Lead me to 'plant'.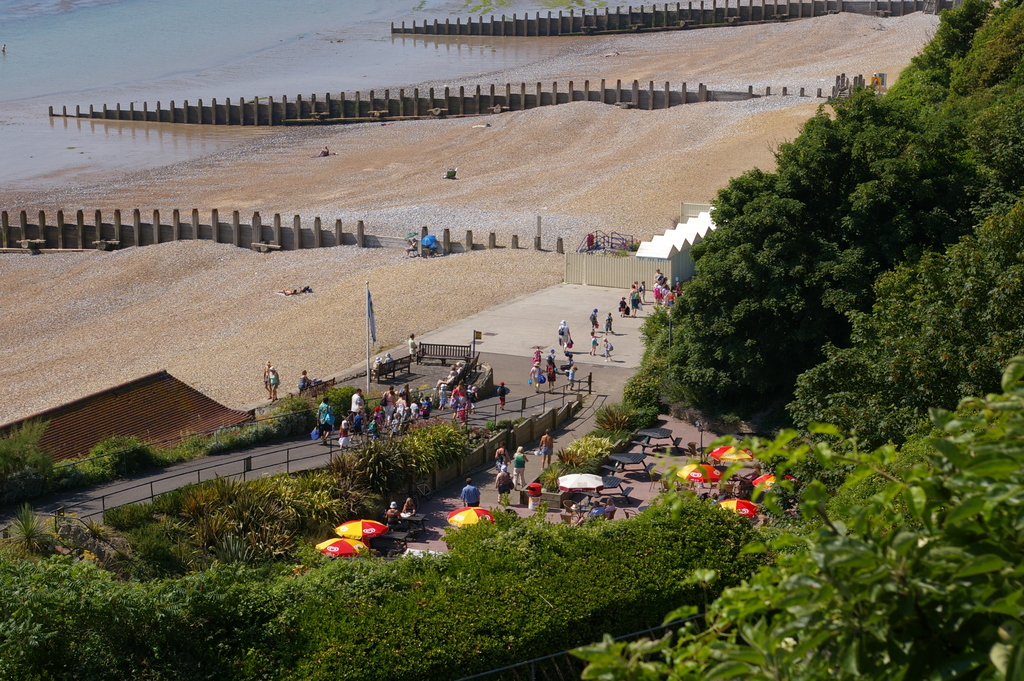
Lead to detection(184, 472, 220, 529).
